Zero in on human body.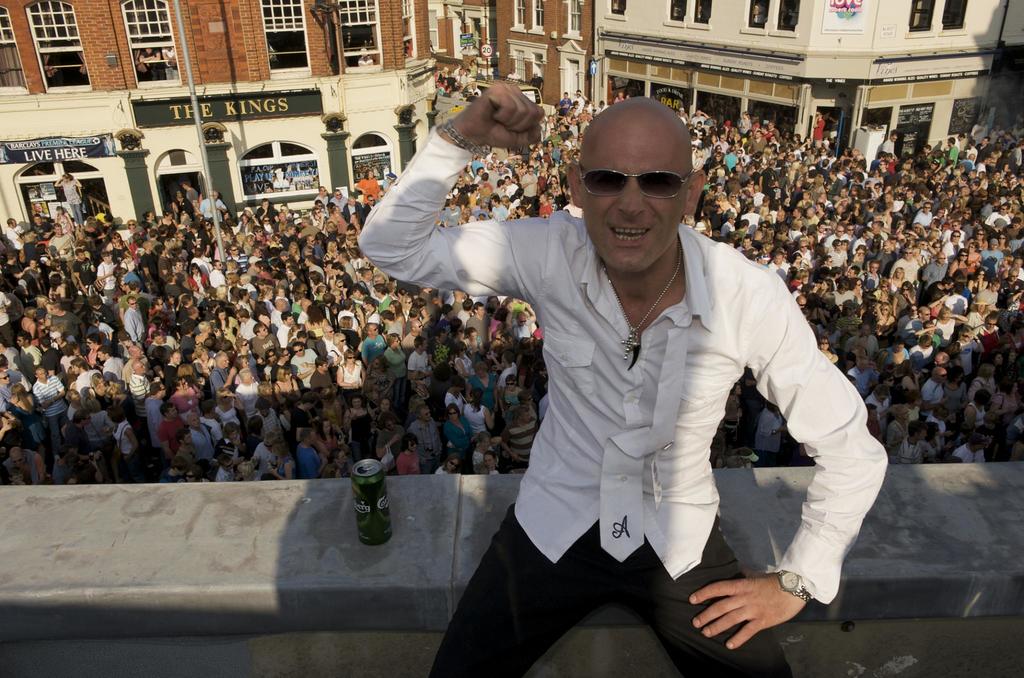
Zeroed in: {"x1": 547, "y1": 165, "x2": 554, "y2": 176}.
